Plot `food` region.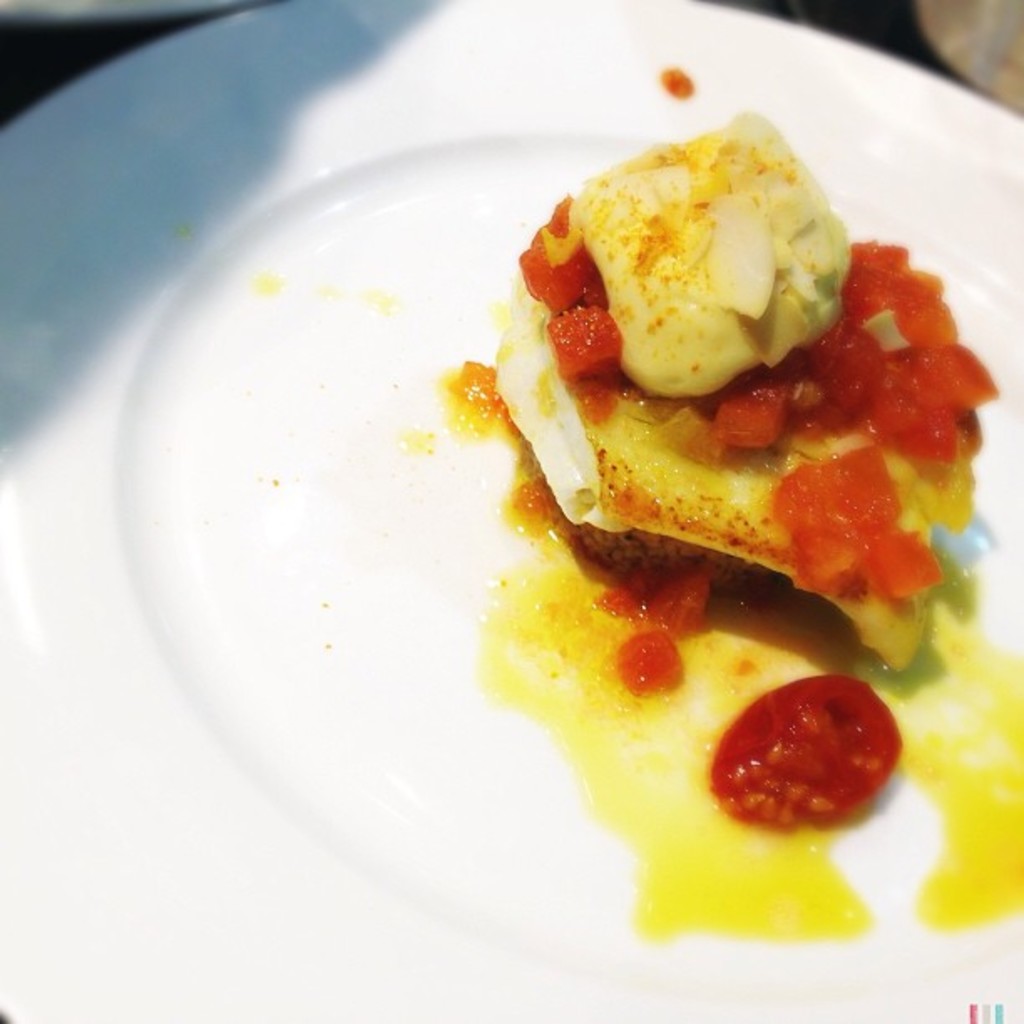
Plotted at bbox(397, 425, 435, 452).
